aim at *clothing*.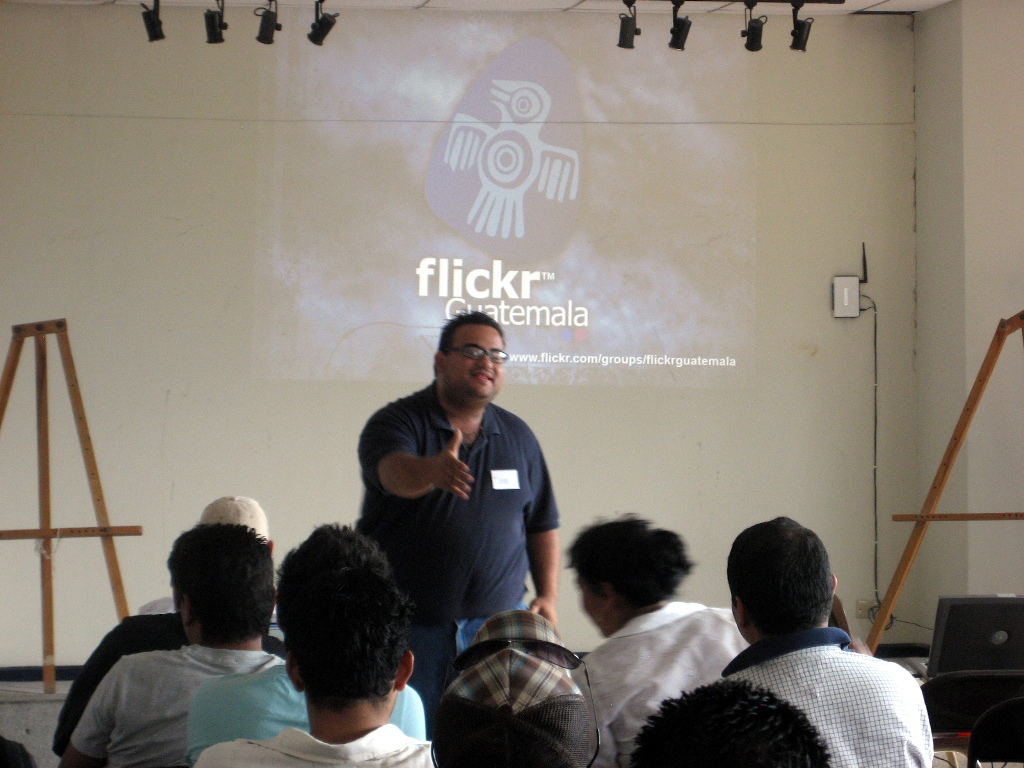
Aimed at 362:367:573:757.
